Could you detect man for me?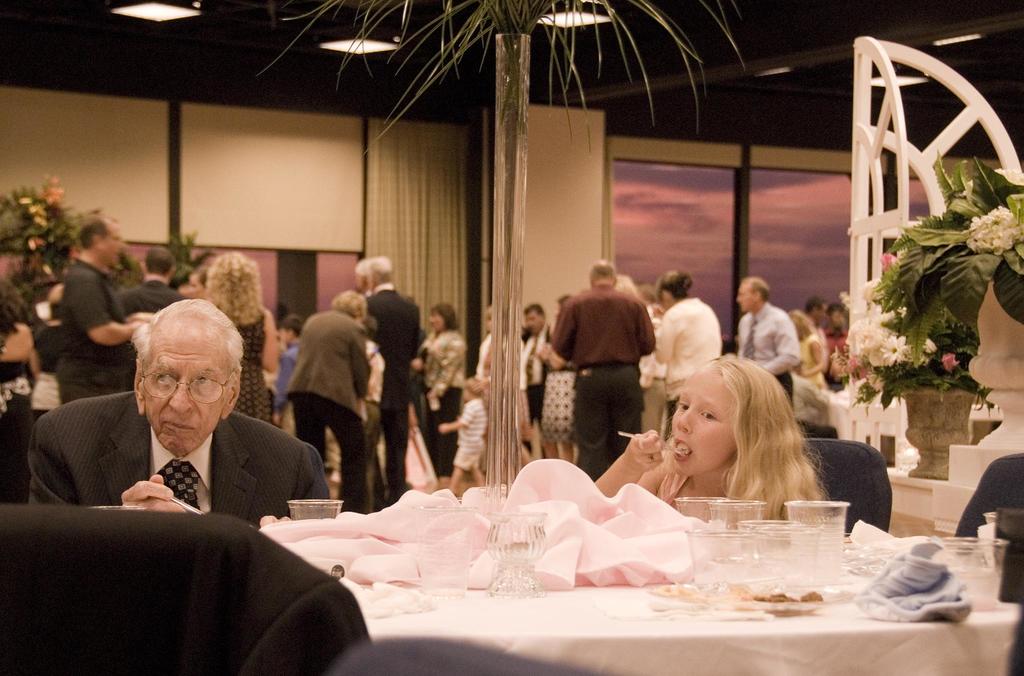
Detection result: x1=735, y1=276, x2=802, y2=410.
